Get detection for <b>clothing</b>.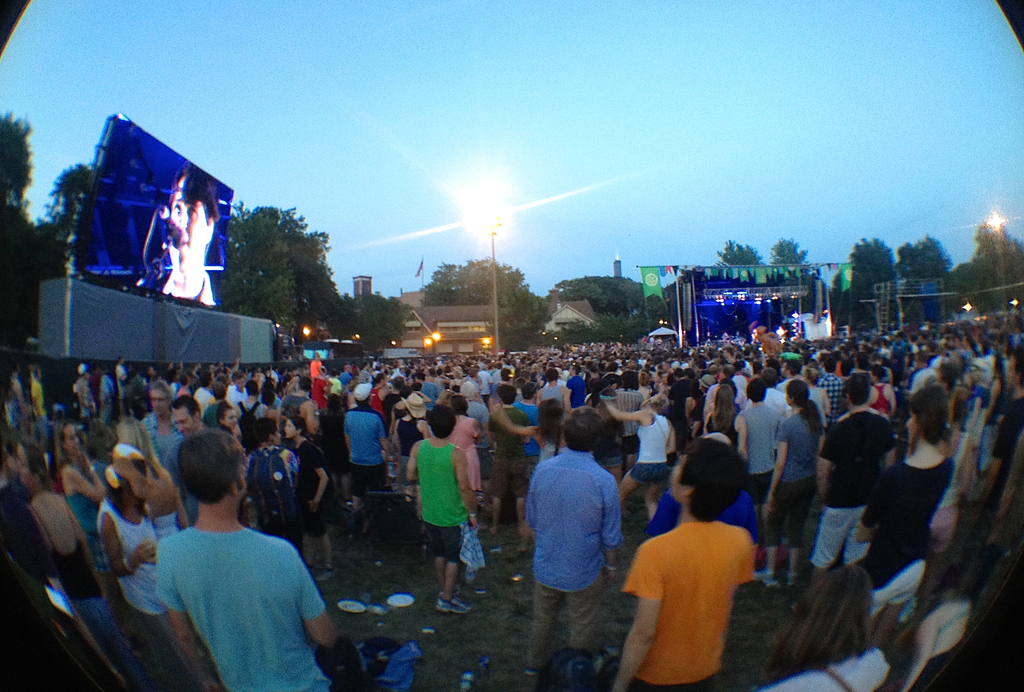
Detection: l=94, t=495, r=160, b=610.
